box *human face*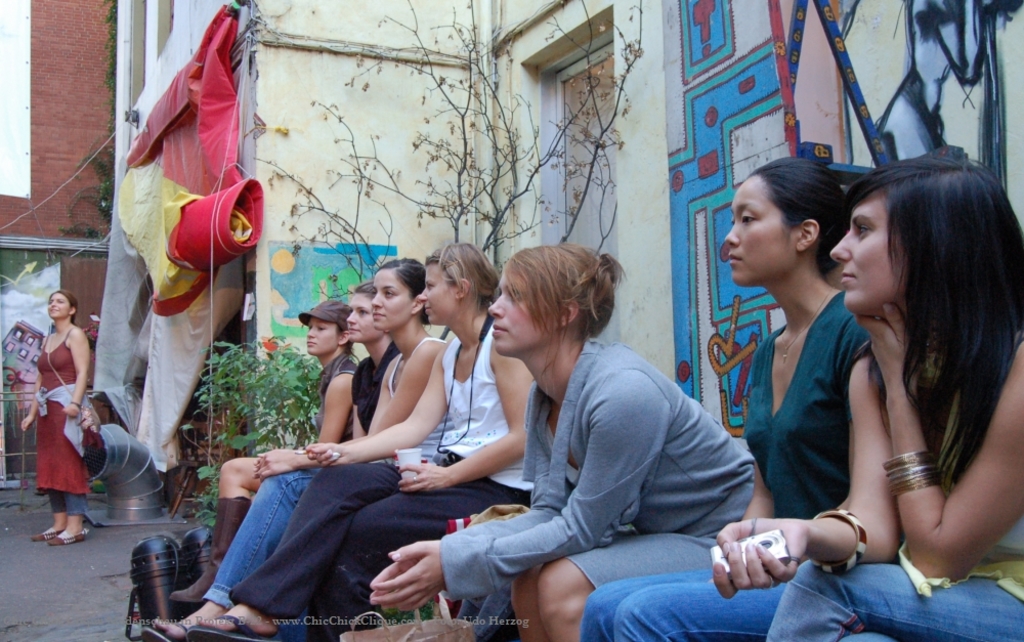
<bbox>720, 182, 803, 287</bbox>
